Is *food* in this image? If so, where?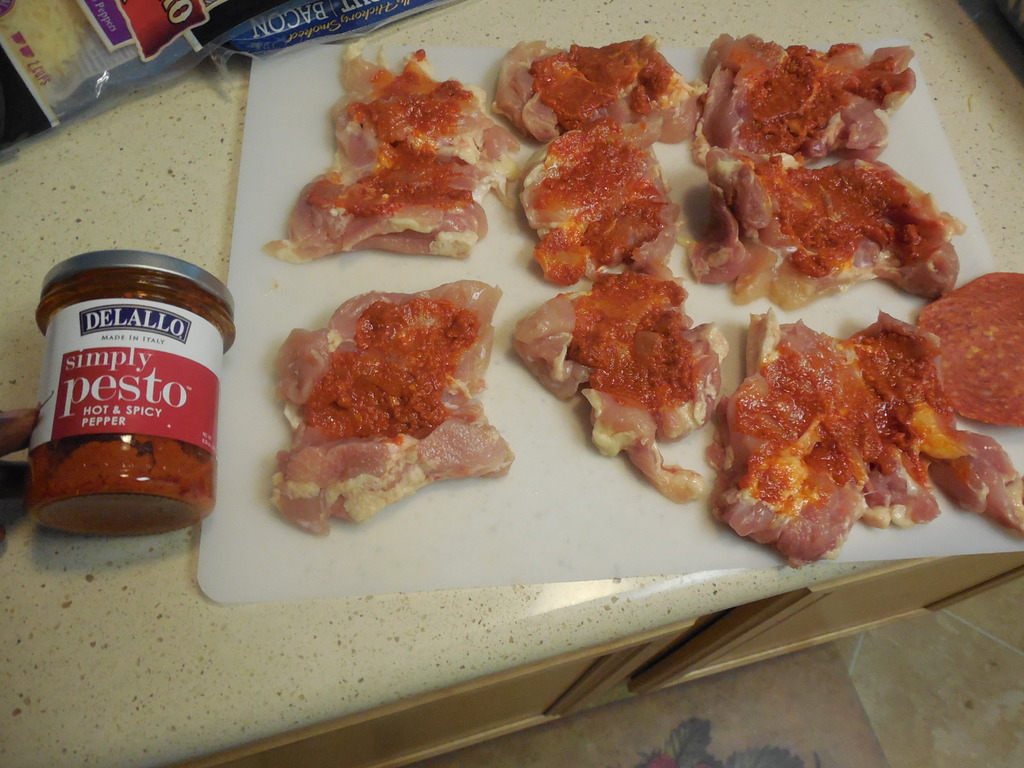
Yes, at rect(675, 142, 961, 311).
